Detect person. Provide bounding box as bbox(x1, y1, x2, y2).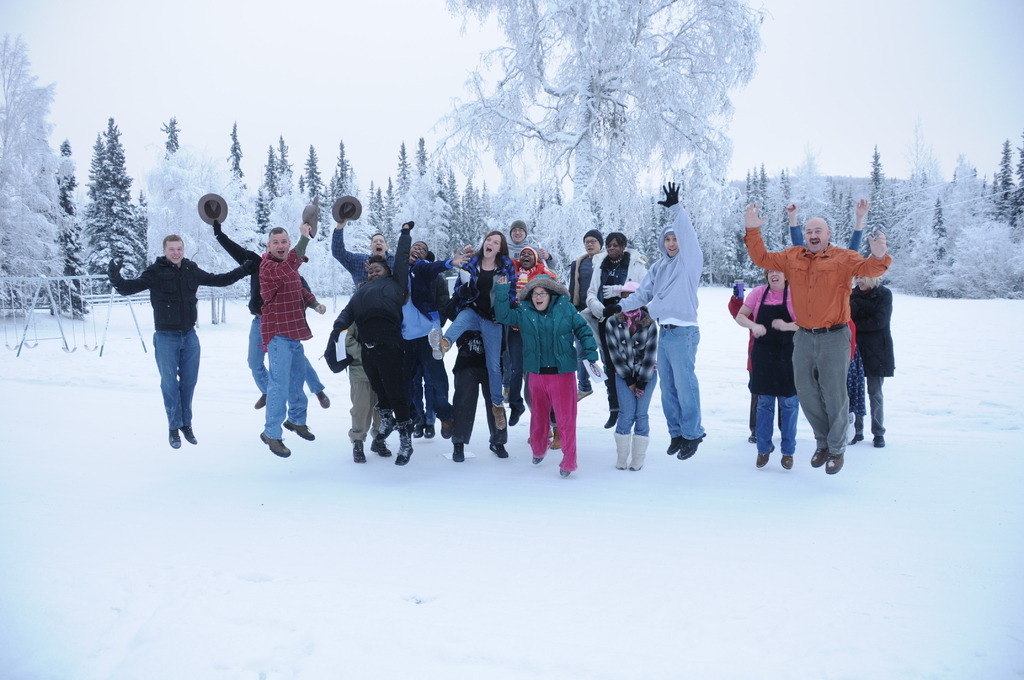
bbox(743, 201, 889, 473).
